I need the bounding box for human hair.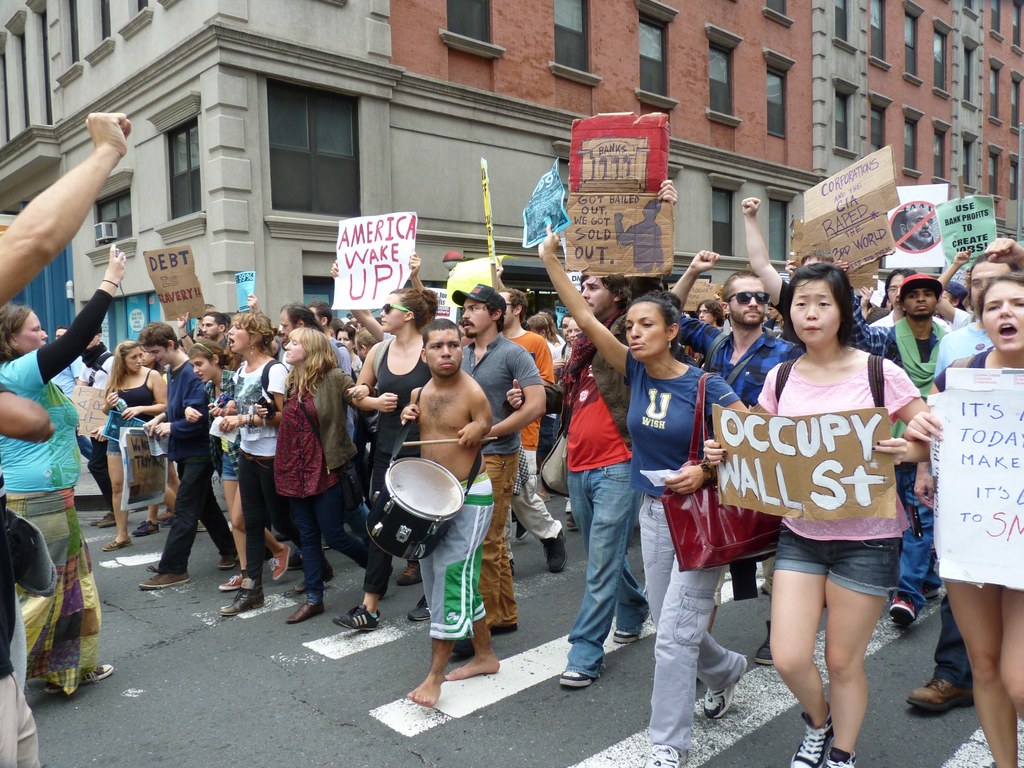
Here it is: bbox=(390, 287, 439, 335).
